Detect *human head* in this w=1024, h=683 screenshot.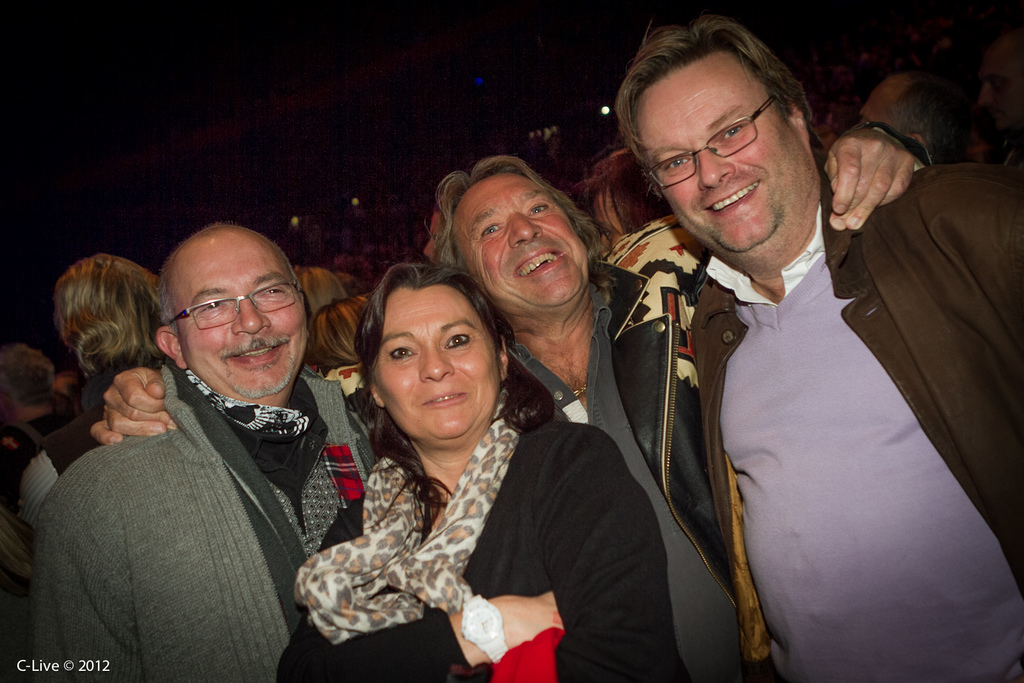
Detection: left=354, top=265, right=531, bottom=438.
